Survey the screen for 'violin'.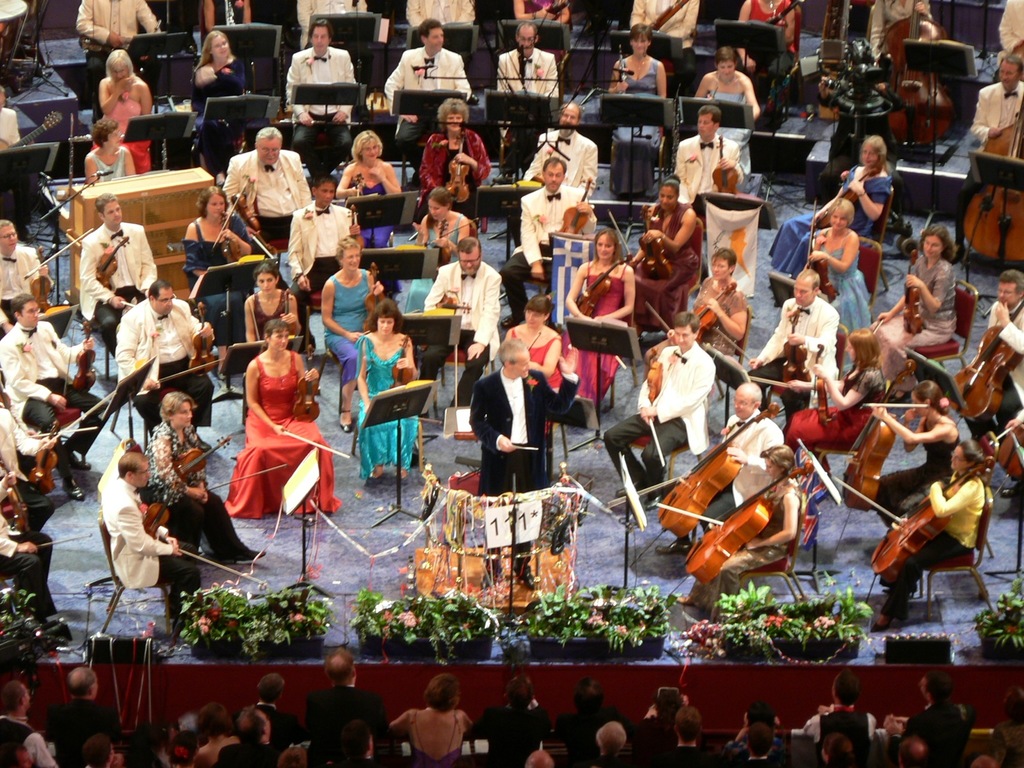
Survey found: rect(229, 193, 276, 262).
